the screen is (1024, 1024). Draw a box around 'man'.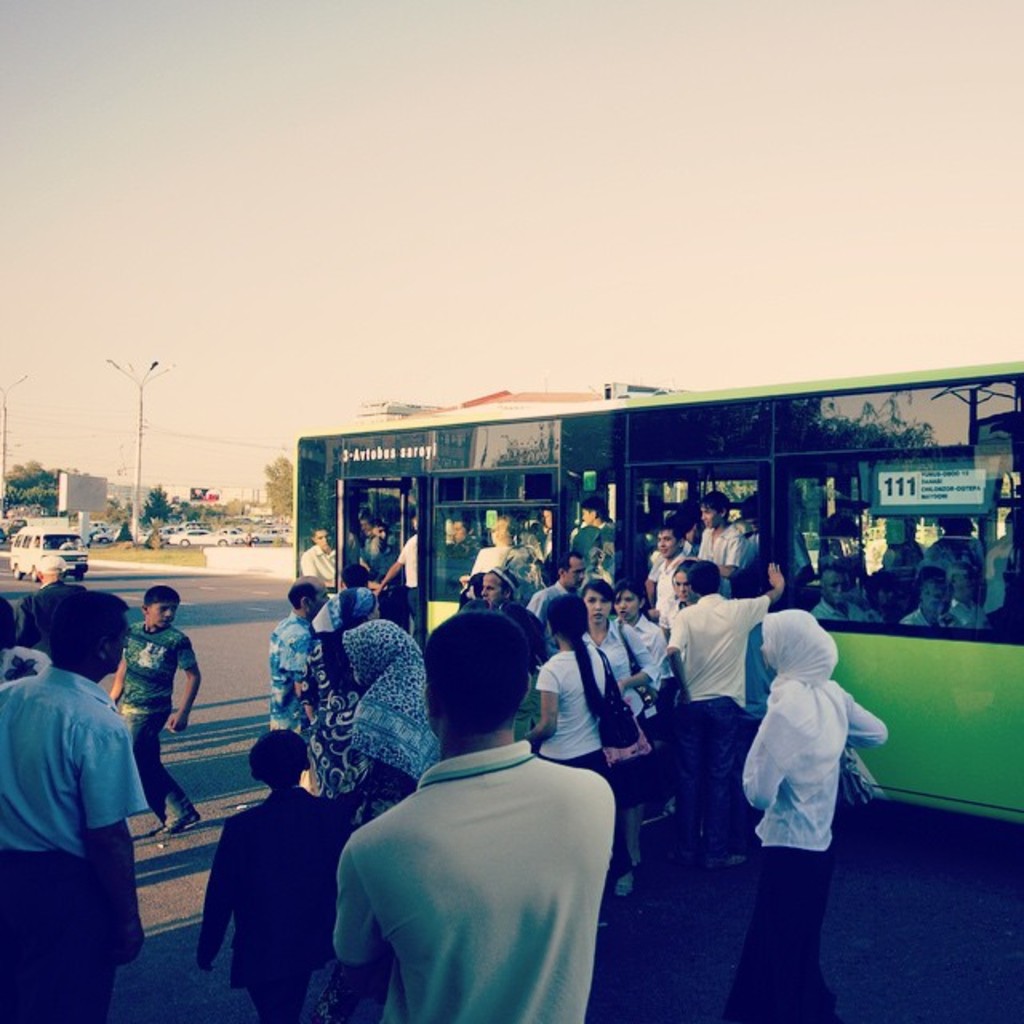
<bbox>434, 507, 485, 595</bbox>.
